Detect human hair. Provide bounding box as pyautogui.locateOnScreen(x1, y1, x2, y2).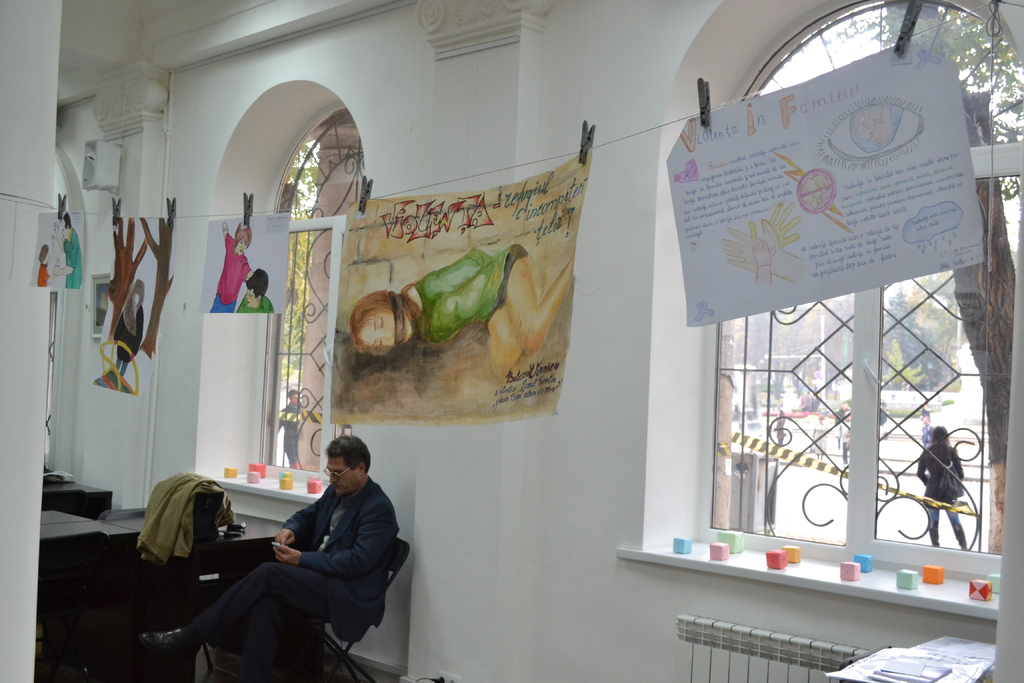
pyautogui.locateOnScreen(37, 248, 46, 263).
